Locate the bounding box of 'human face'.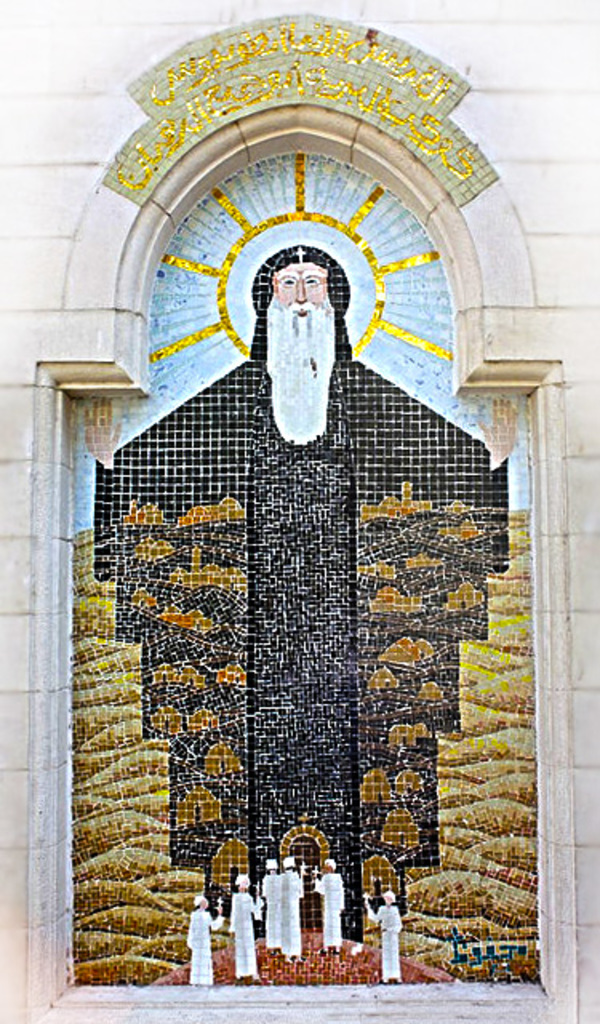
Bounding box: [left=264, top=248, right=338, bottom=328].
